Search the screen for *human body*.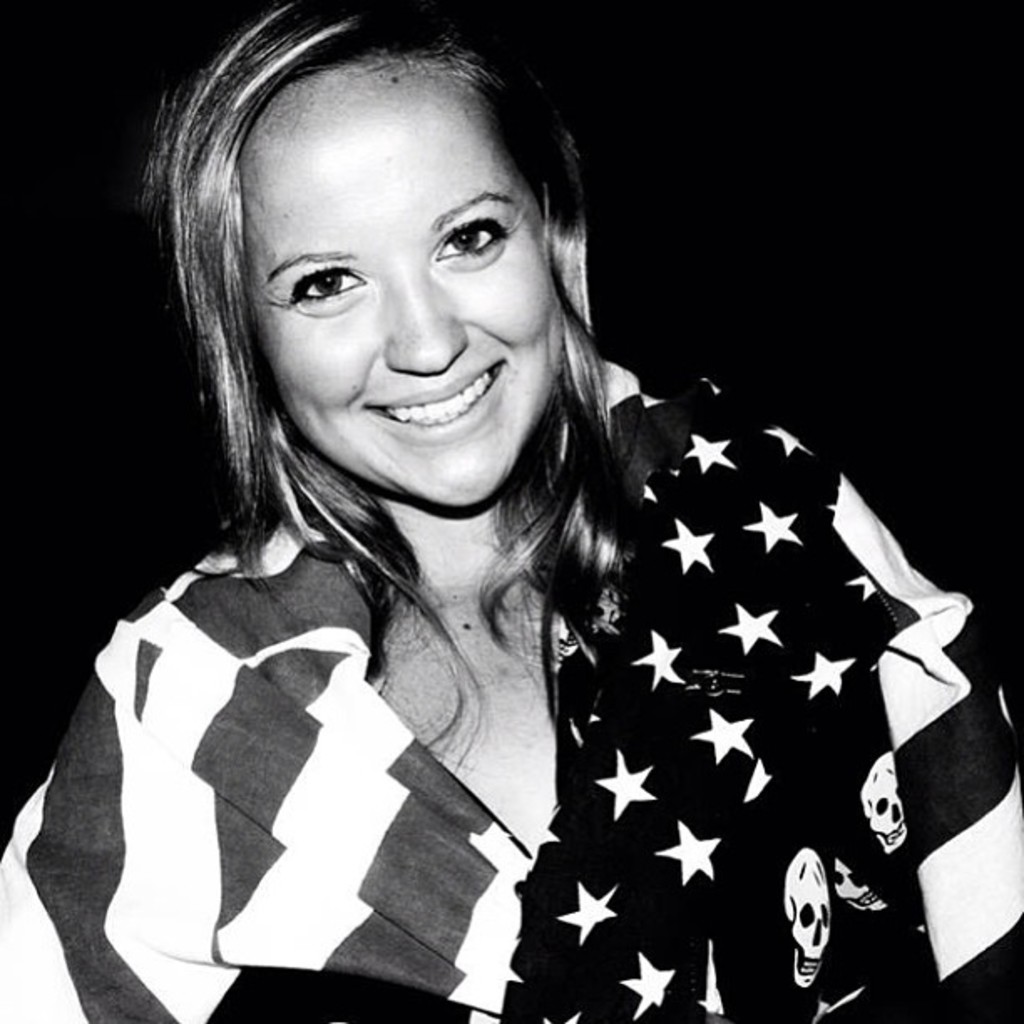
Found at (left=69, top=112, right=880, bottom=1023).
